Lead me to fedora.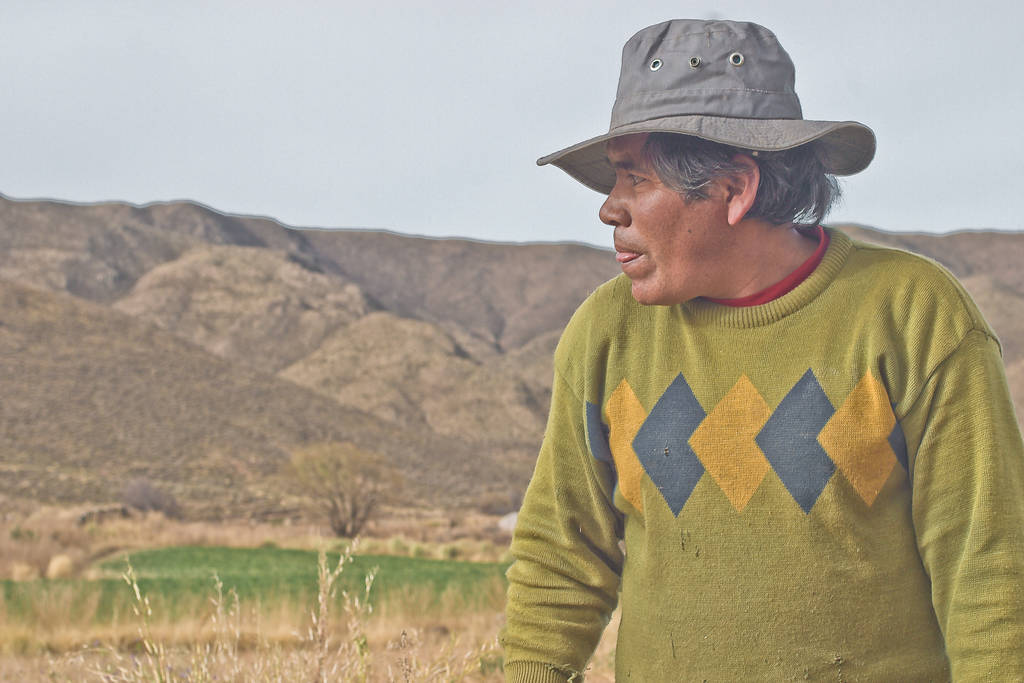
Lead to detection(531, 7, 879, 179).
